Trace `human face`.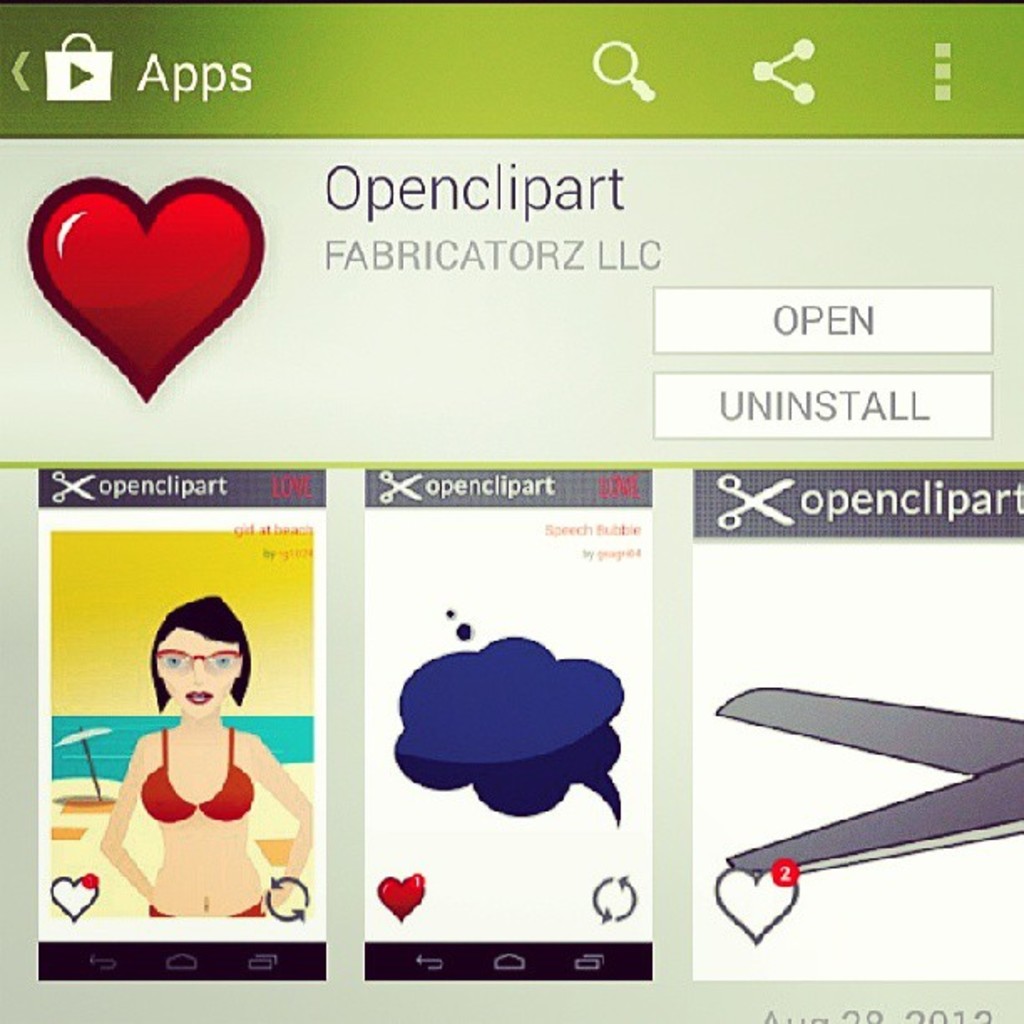
Traced to [x1=154, y1=627, x2=239, y2=718].
